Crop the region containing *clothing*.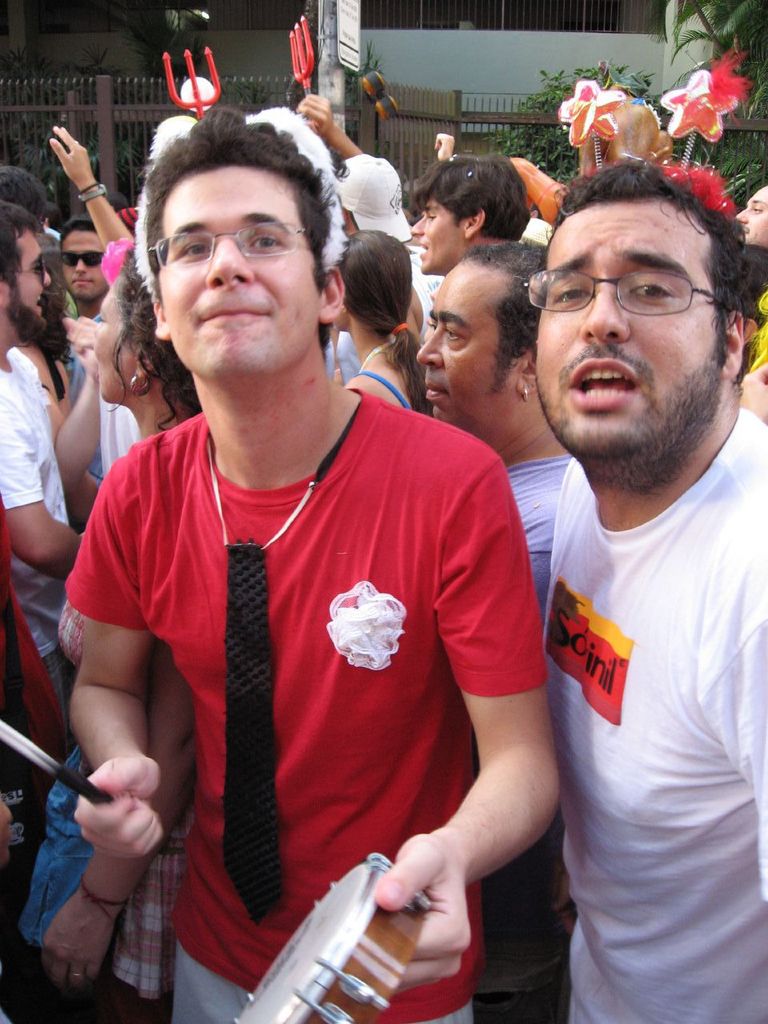
Crop region: Rect(83, 402, 528, 1023).
